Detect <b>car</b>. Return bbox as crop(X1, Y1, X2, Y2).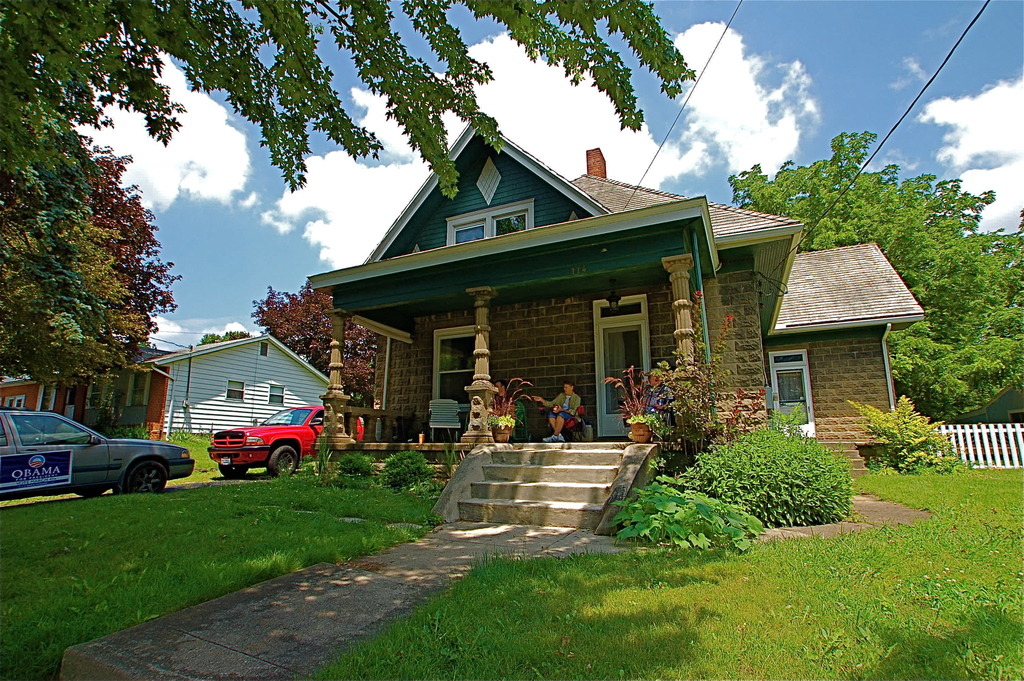
crop(0, 405, 199, 499).
